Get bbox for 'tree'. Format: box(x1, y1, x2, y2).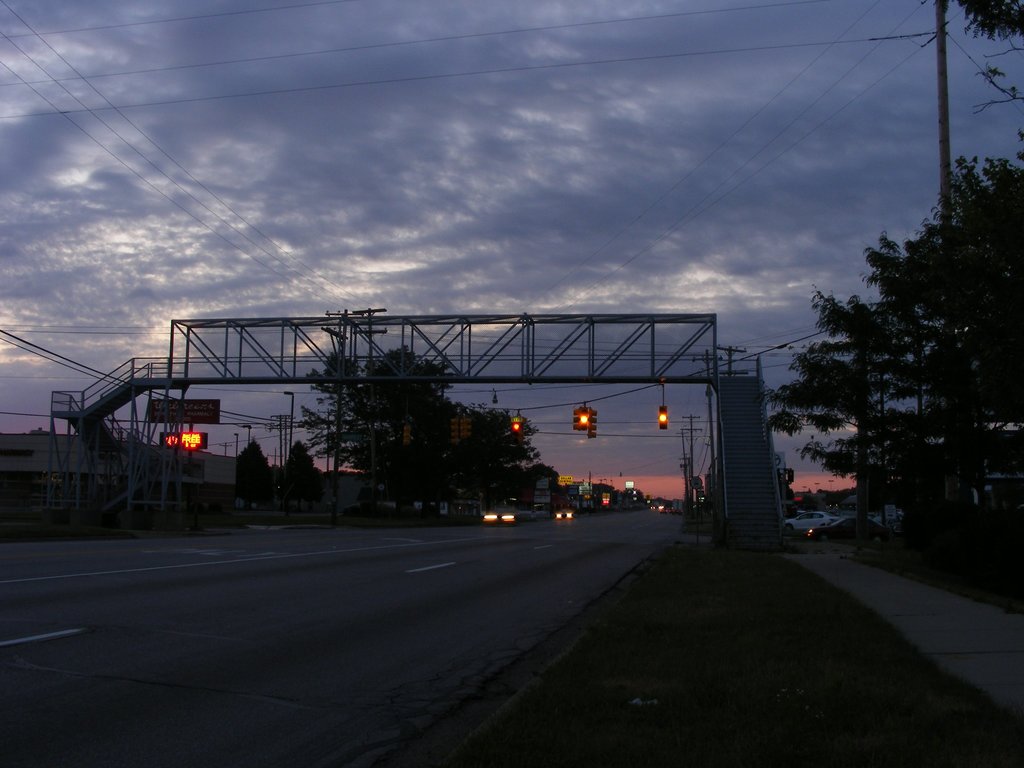
box(950, 0, 1023, 35).
